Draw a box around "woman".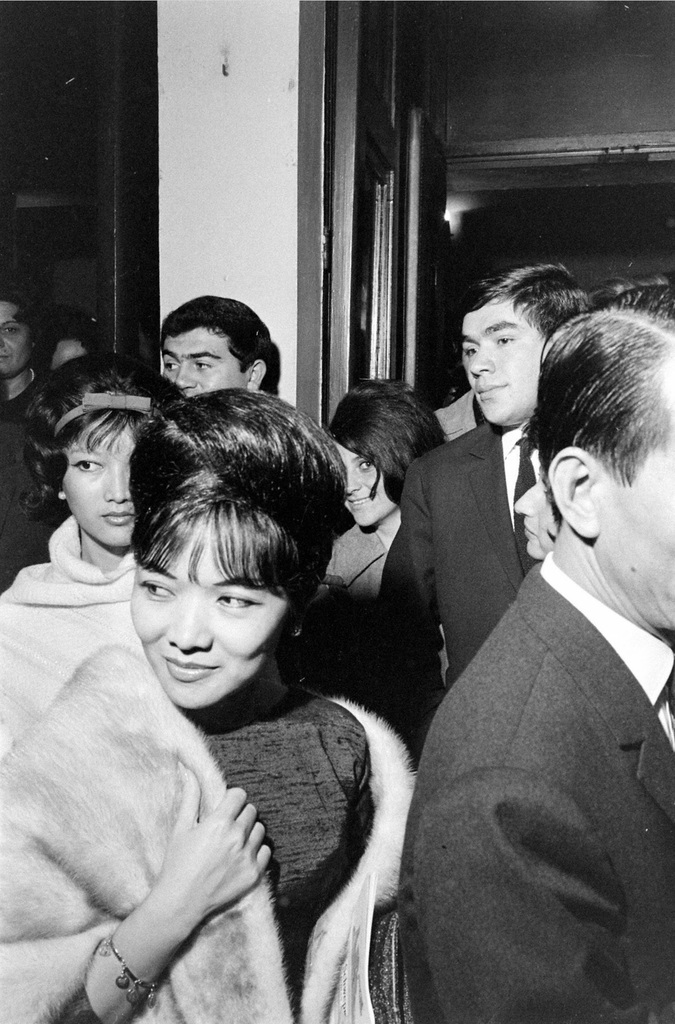
rect(0, 354, 179, 756).
